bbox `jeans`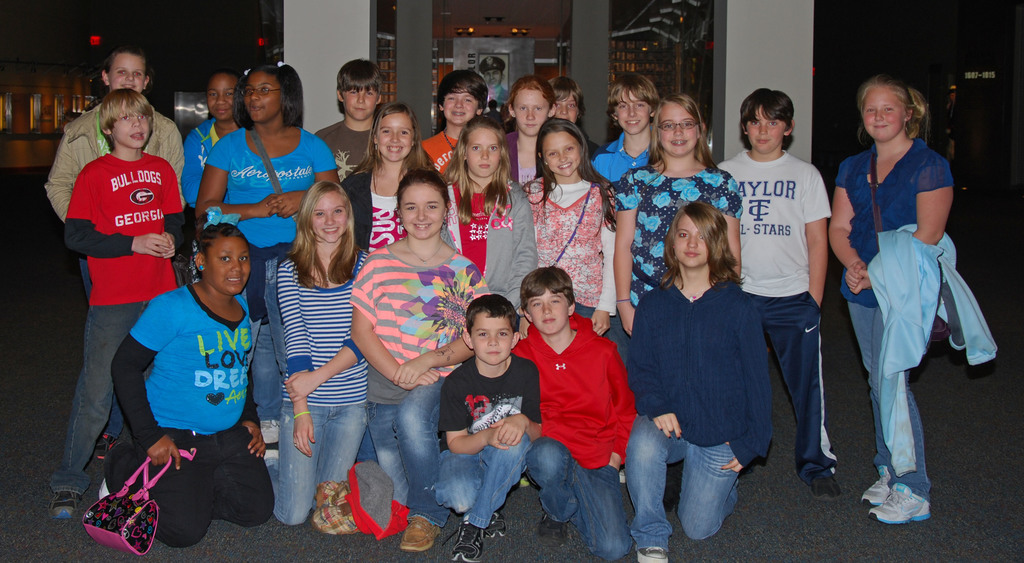
429 432 538 541
